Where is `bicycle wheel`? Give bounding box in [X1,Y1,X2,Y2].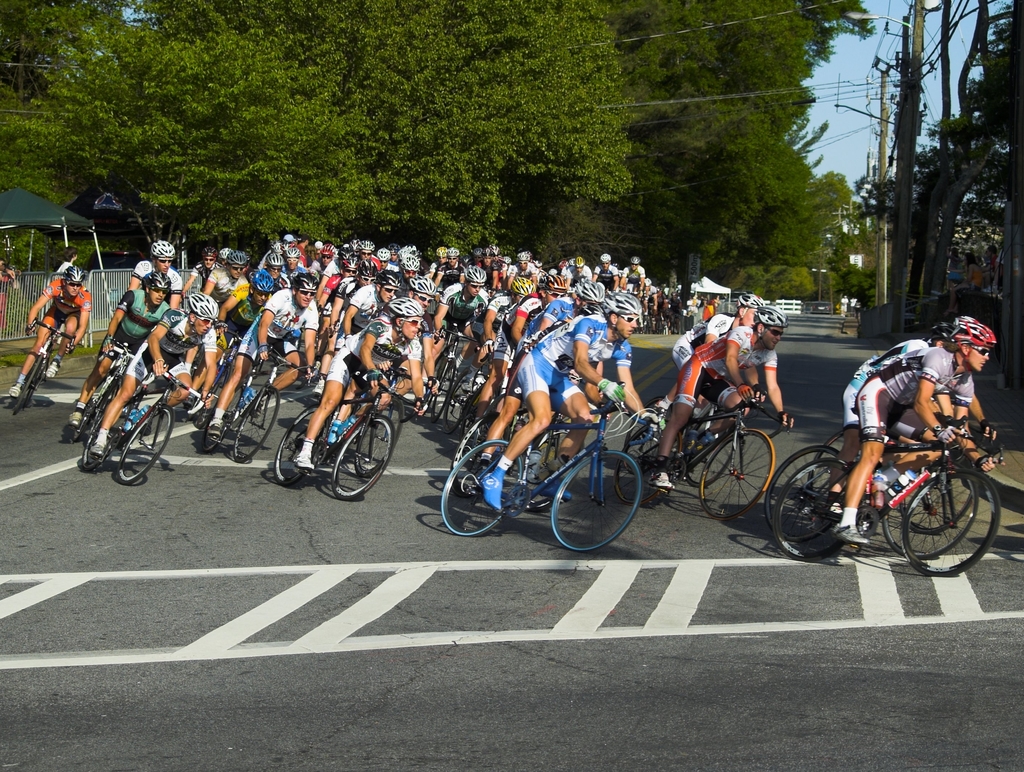
[333,417,400,501].
